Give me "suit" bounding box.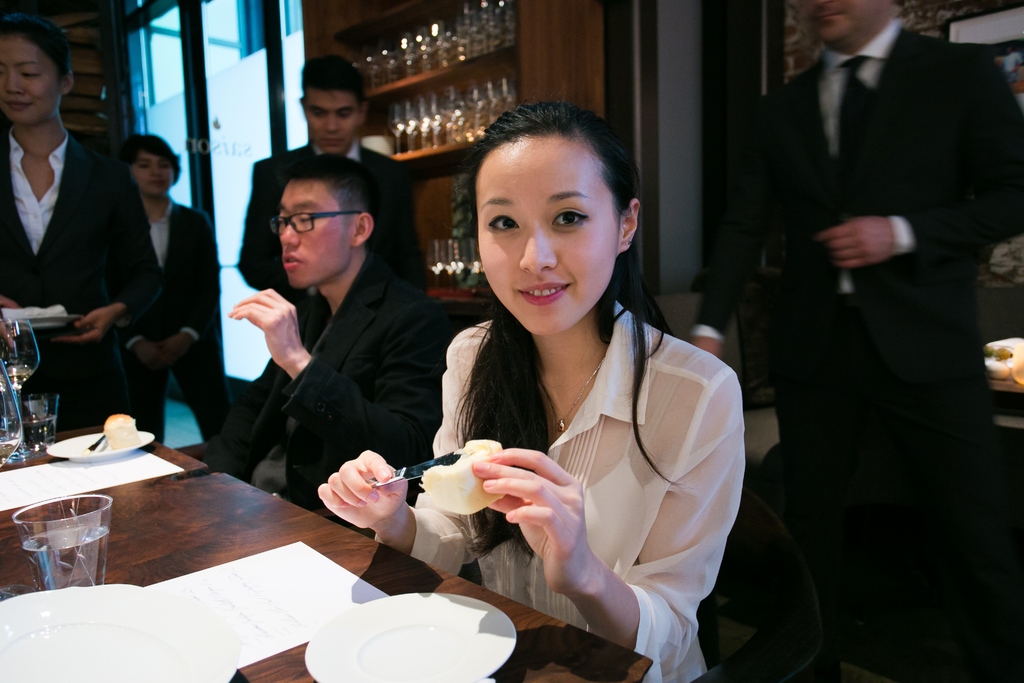
191/254/456/546.
